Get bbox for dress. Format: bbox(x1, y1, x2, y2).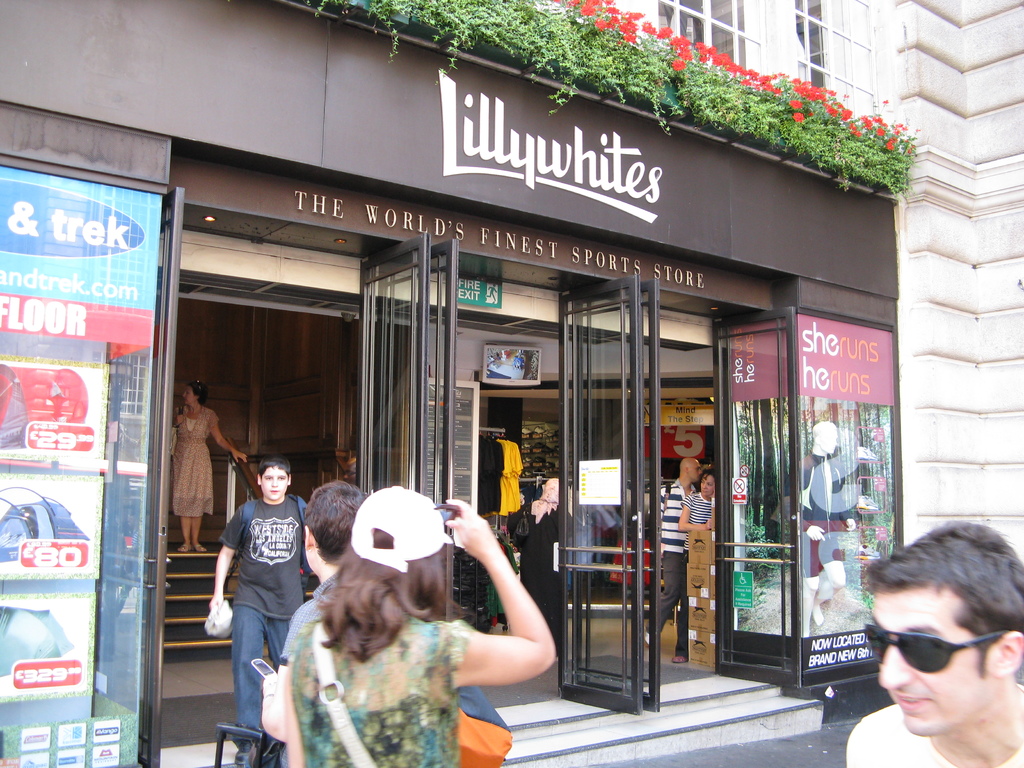
bbox(287, 611, 469, 767).
